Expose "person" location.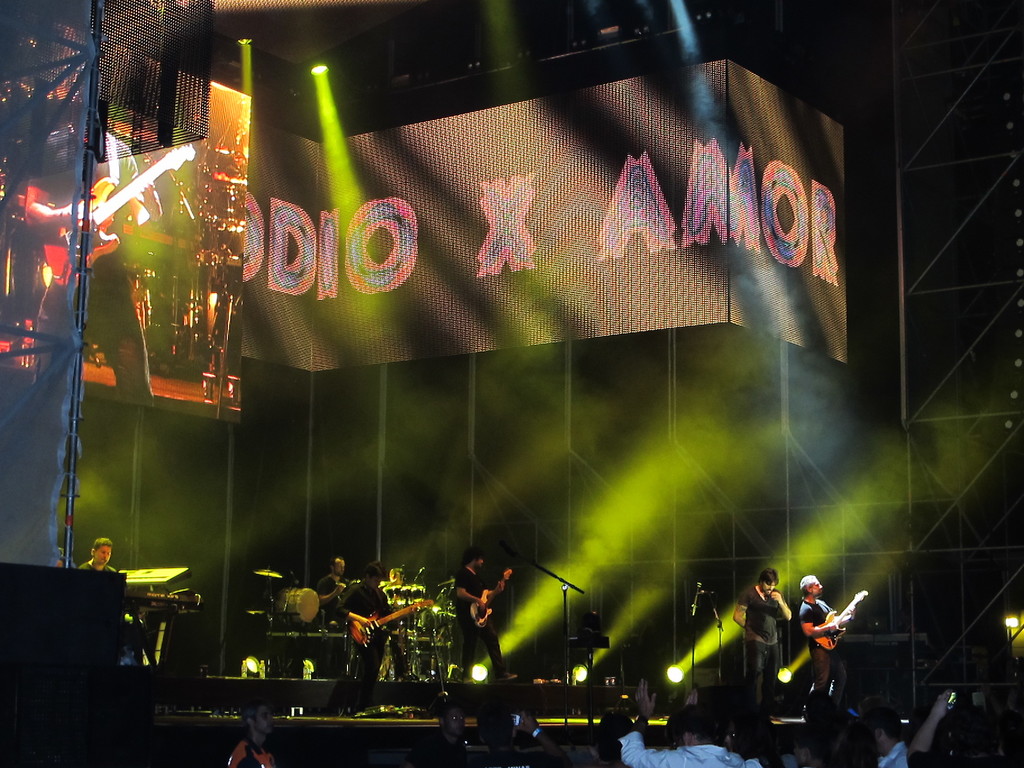
Exposed at (left=862, top=703, right=906, bottom=767).
